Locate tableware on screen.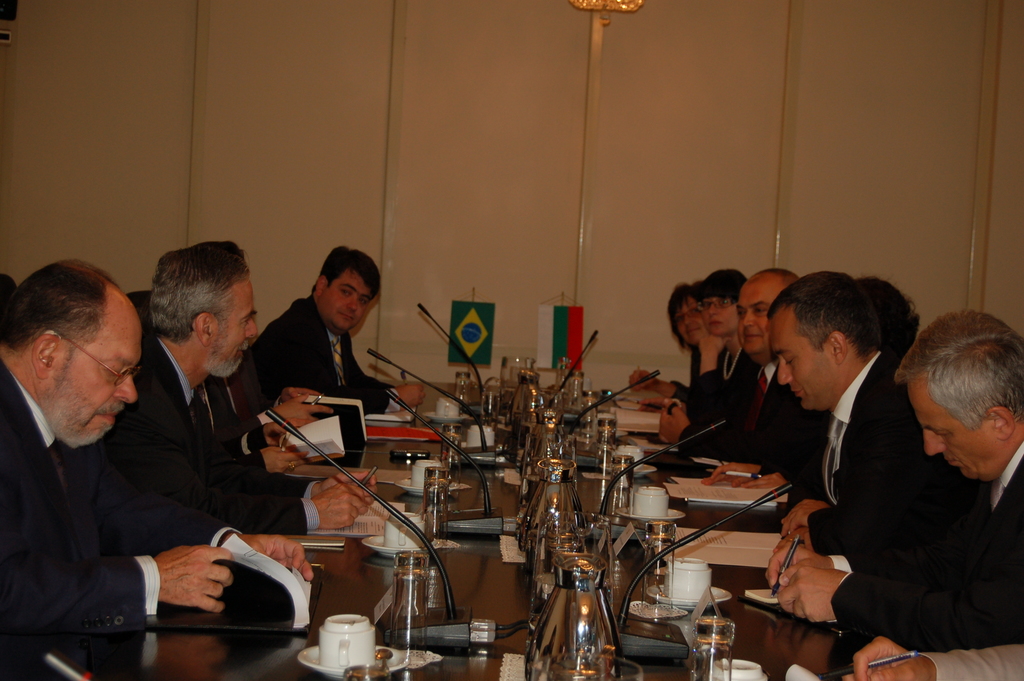
On screen at (570, 400, 596, 459).
